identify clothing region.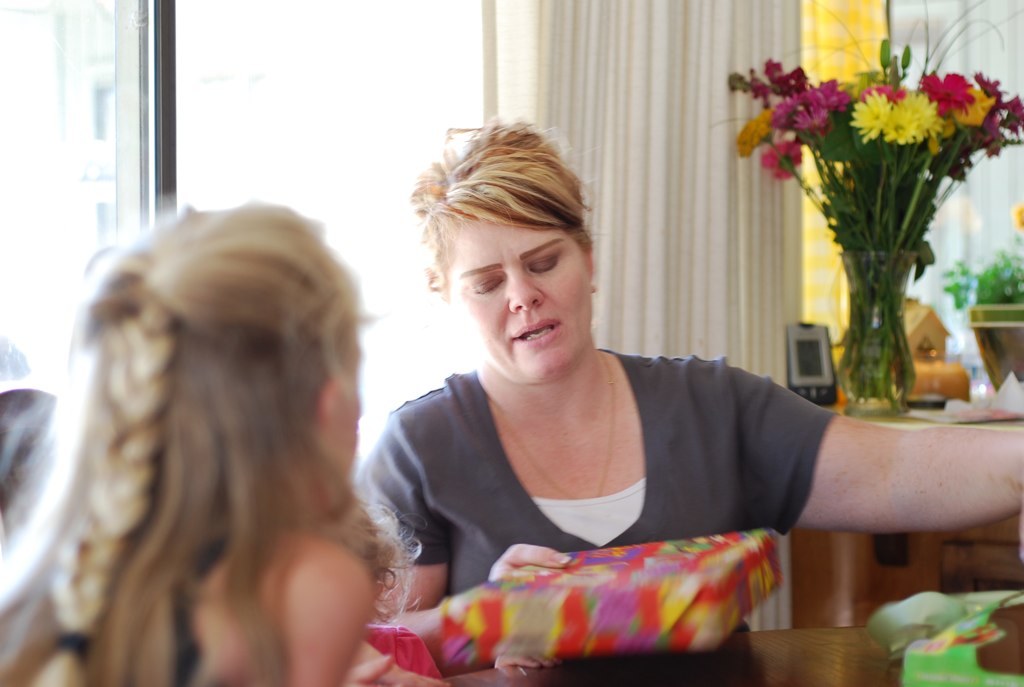
Region: {"left": 355, "top": 351, "right": 837, "bottom": 686}.
